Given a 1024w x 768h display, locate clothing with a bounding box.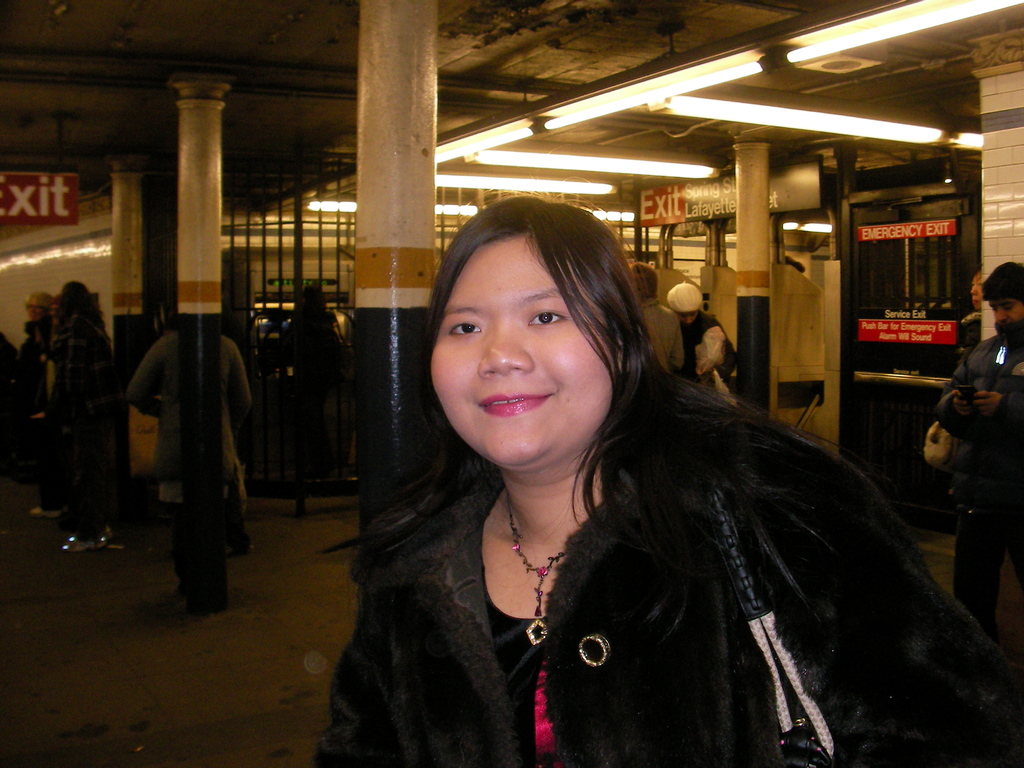
Located: x1=307 y1=365 x2=984 y2=760.
